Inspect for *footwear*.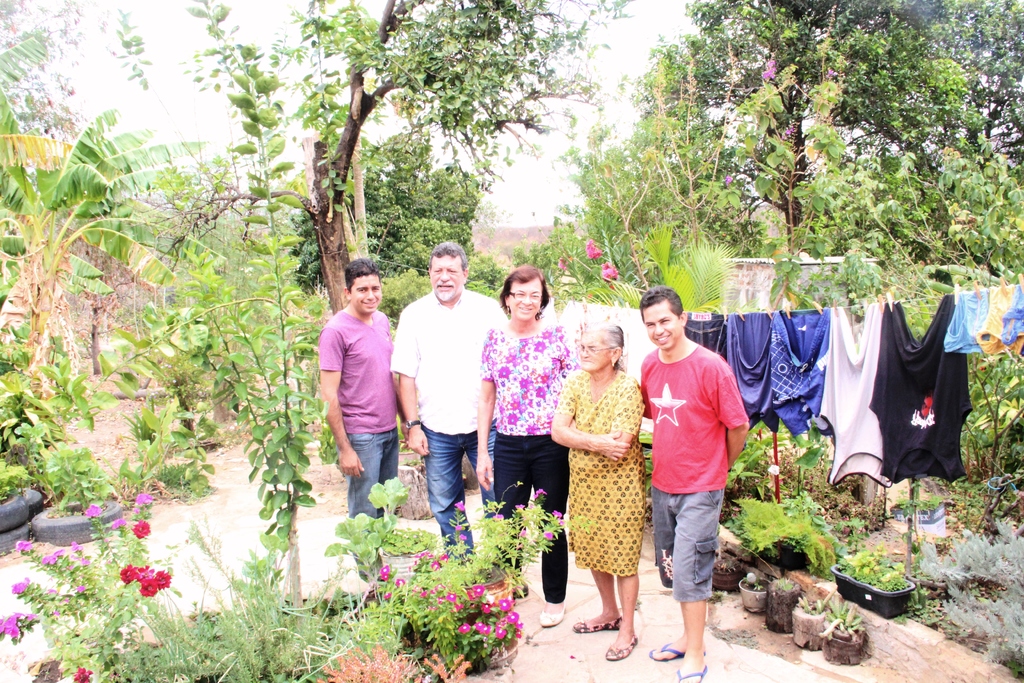
Inspection: l=570, t=607, r=624, b=634.
